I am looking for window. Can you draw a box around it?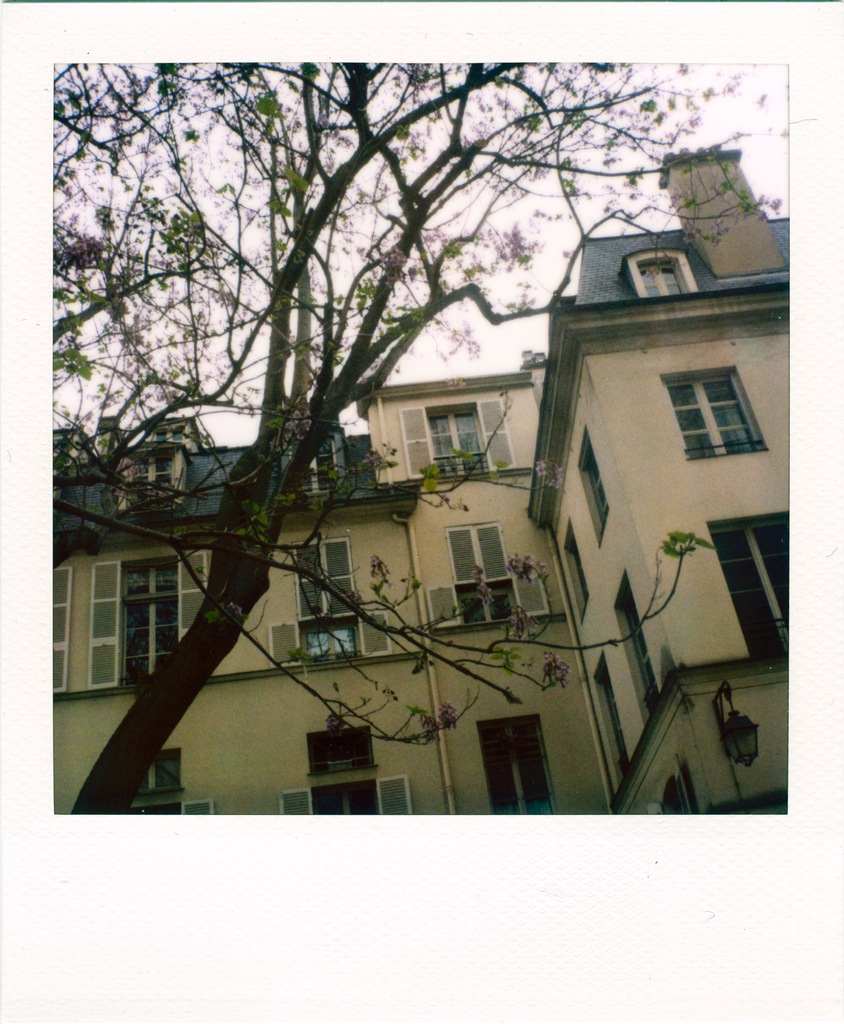
Sure, the bounding box is region(628, 247, 701, 308).
